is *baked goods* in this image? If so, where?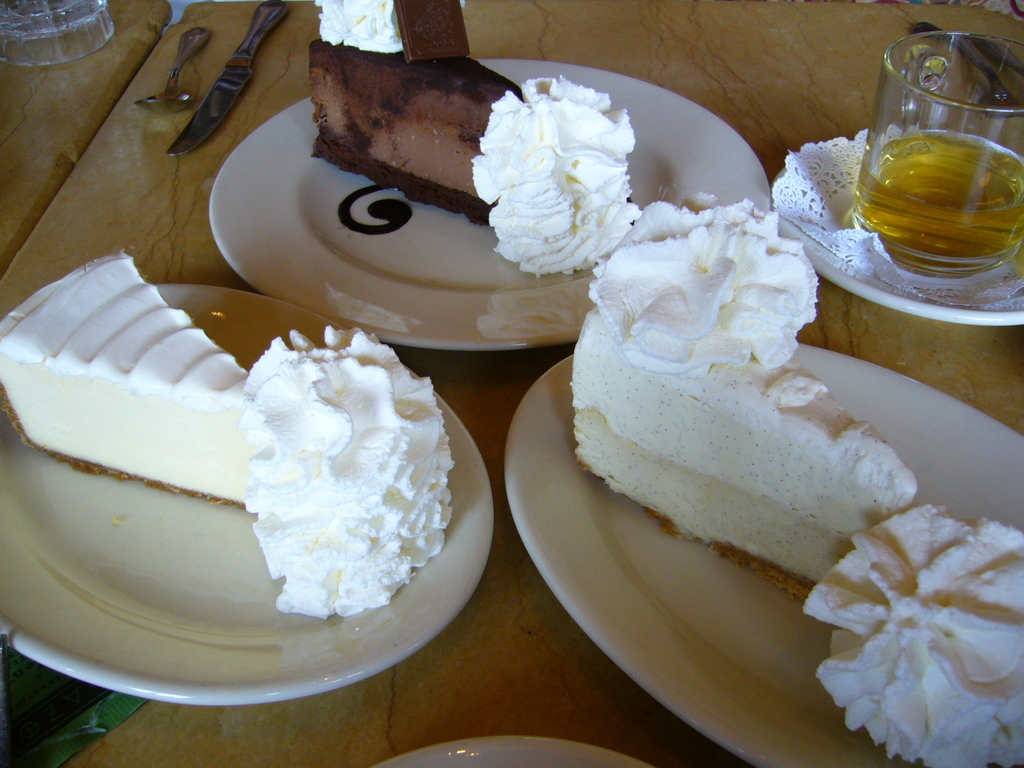
Yes, at box(563, 304, 916, 618).
